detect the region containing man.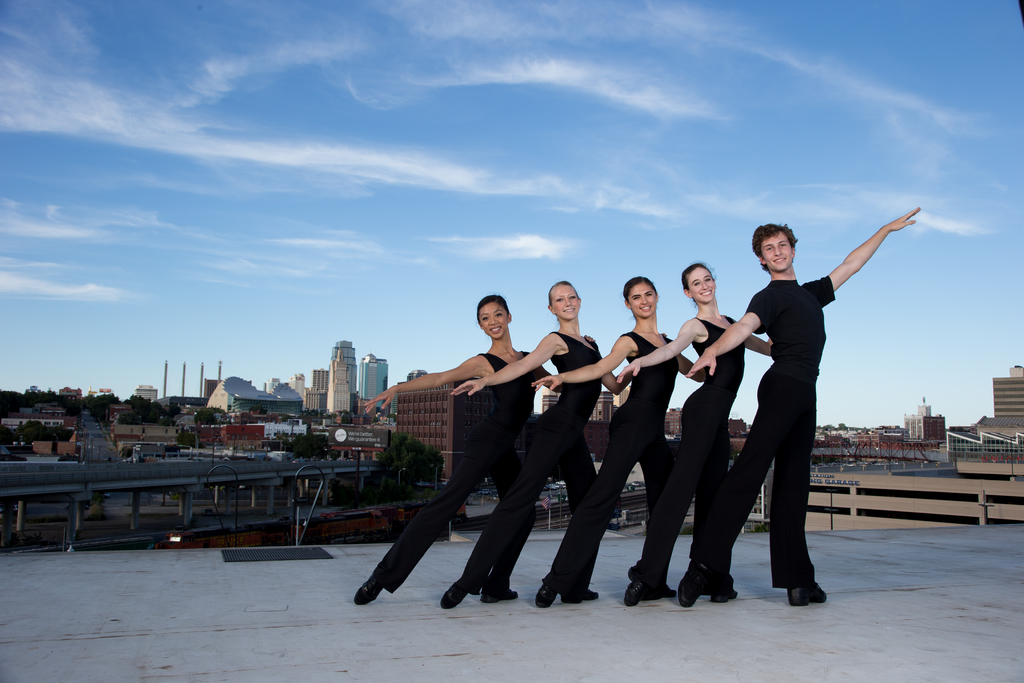
bbox=[676, 198, 924, 605].
